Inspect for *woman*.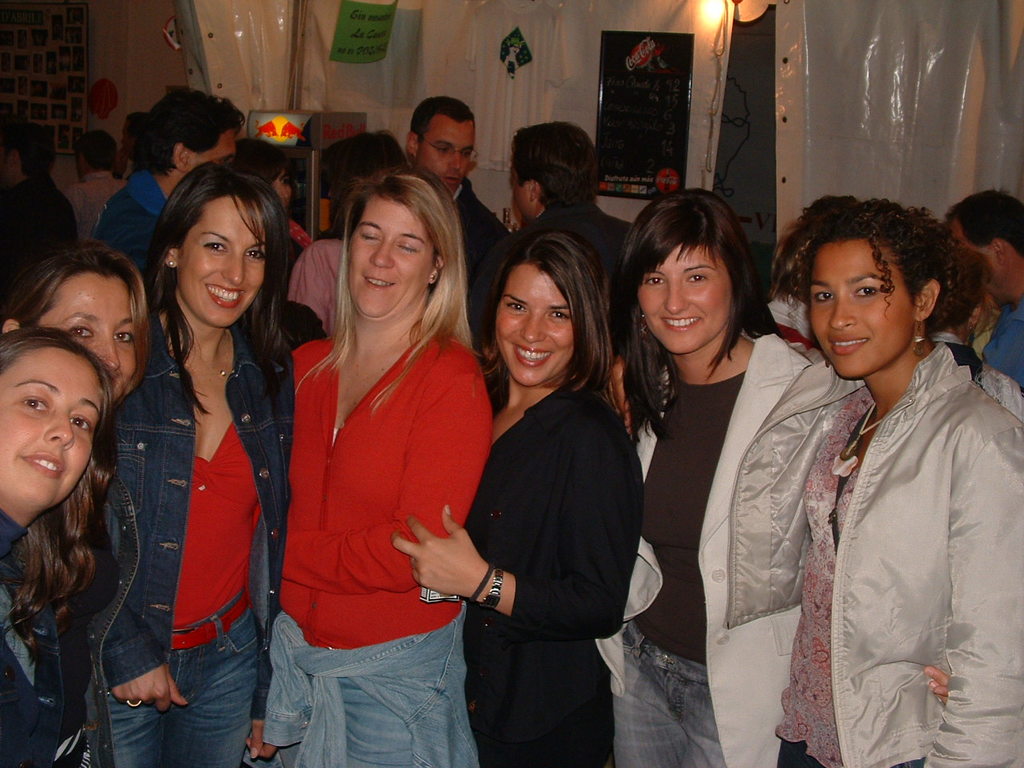
Inspection: bbox(0, 242, 150, 410).
